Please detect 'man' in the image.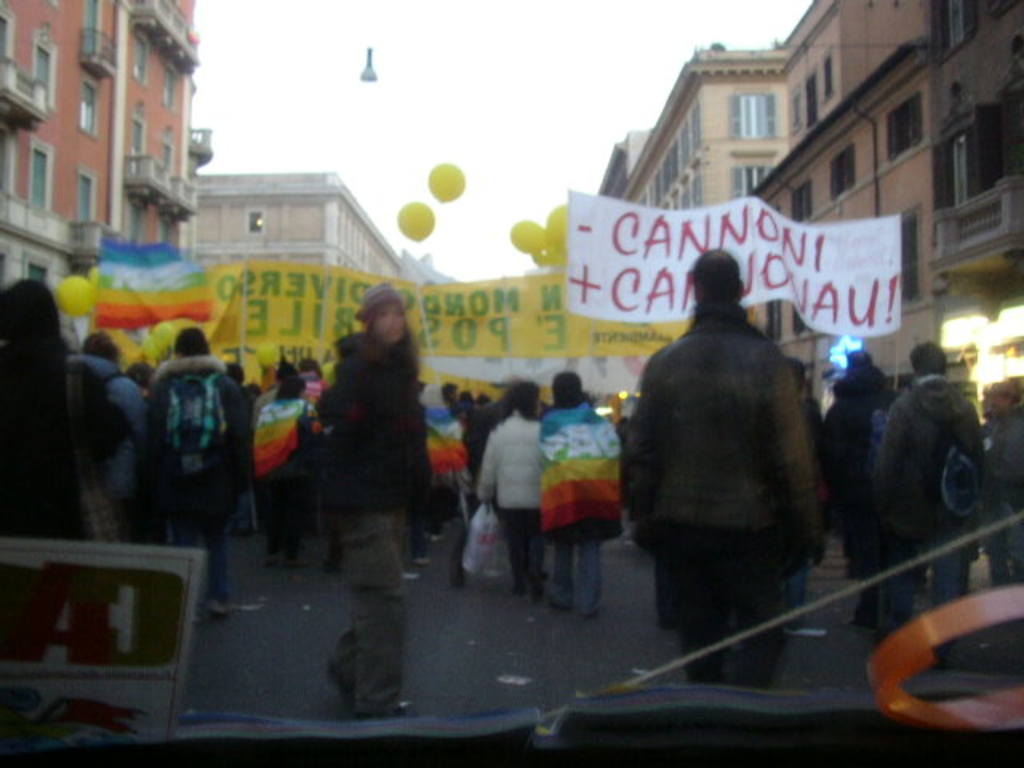
(left=878, top=346, right=992, bottom=640).
